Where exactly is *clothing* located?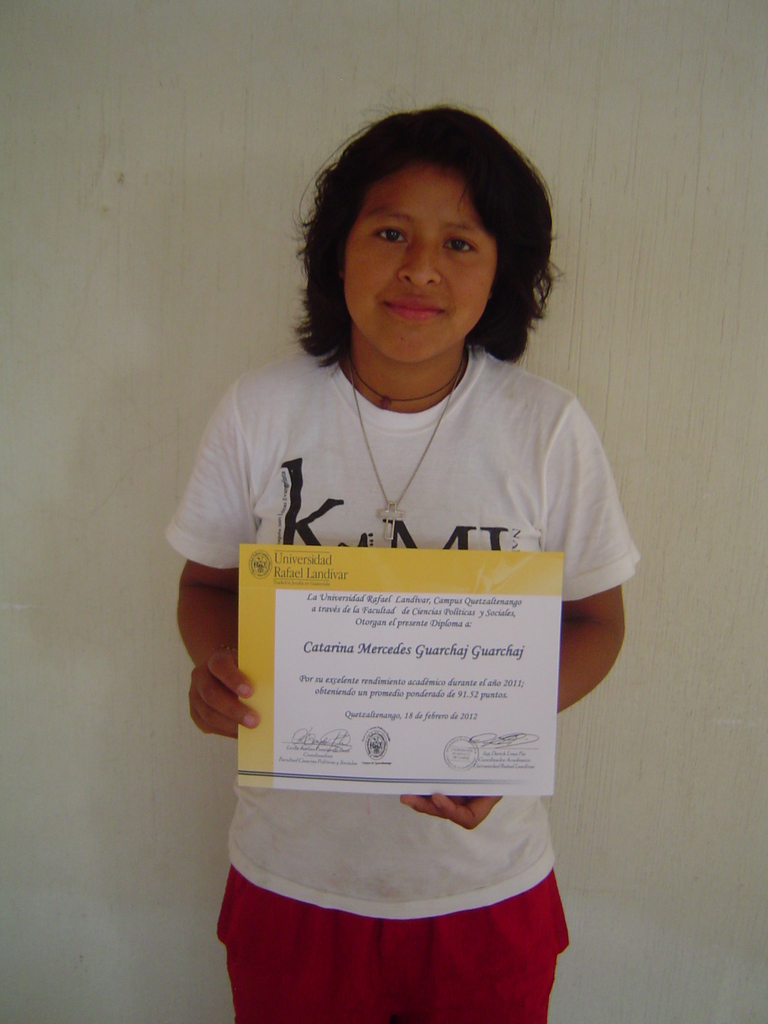
Its bounding box is 168:296:623:929.
